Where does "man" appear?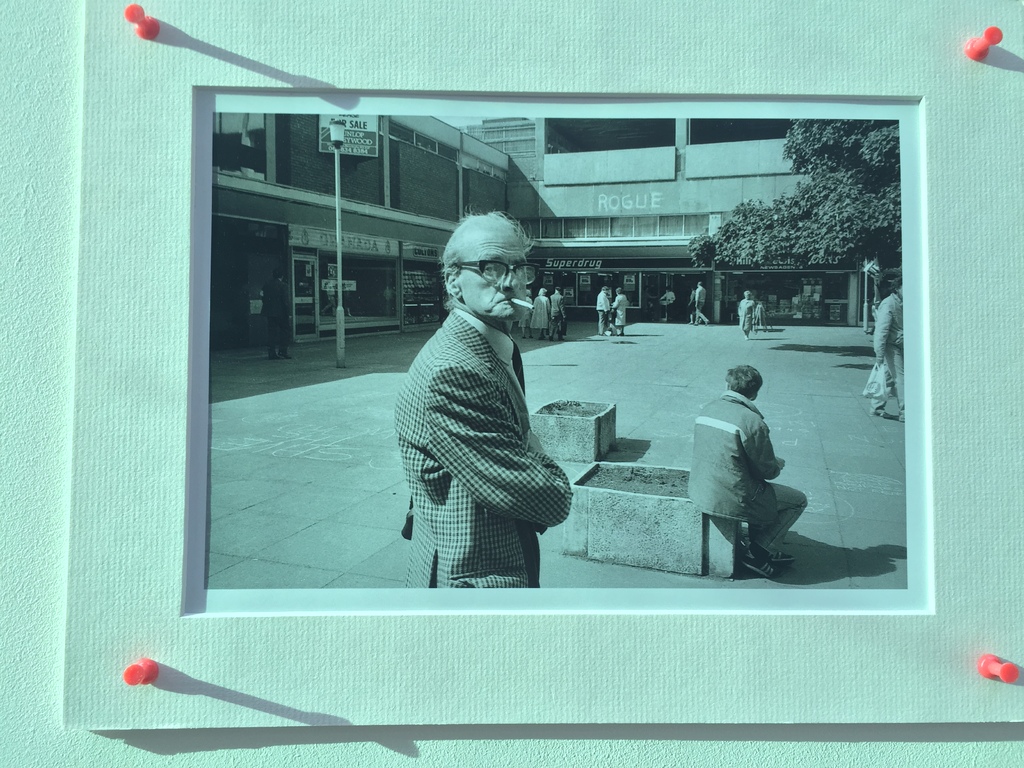
Appears at [590,285,612,335].
